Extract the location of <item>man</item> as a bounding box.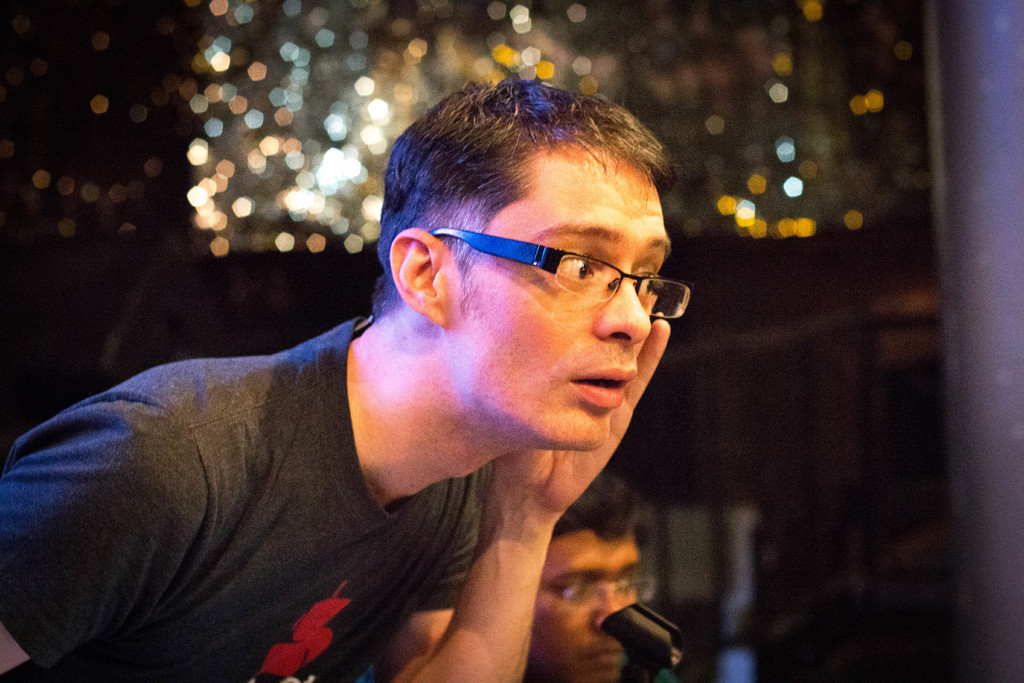
x1=81, y1=94, x2=769, y2=678.
